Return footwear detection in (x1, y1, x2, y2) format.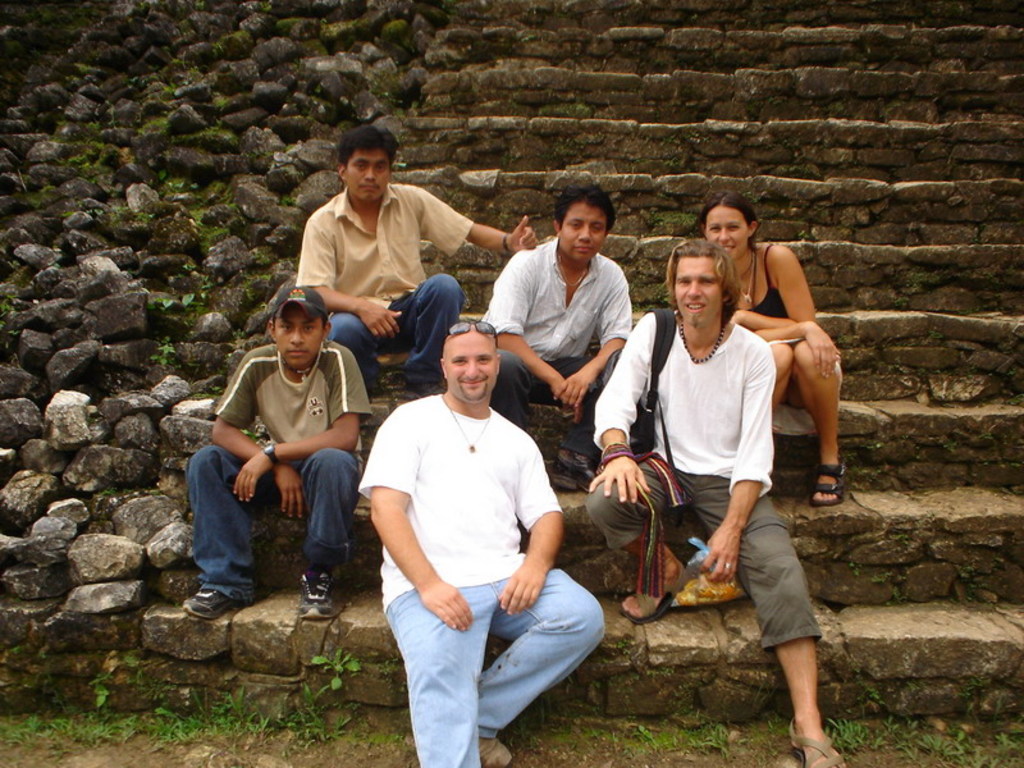
(552, 447, 602, 492).
